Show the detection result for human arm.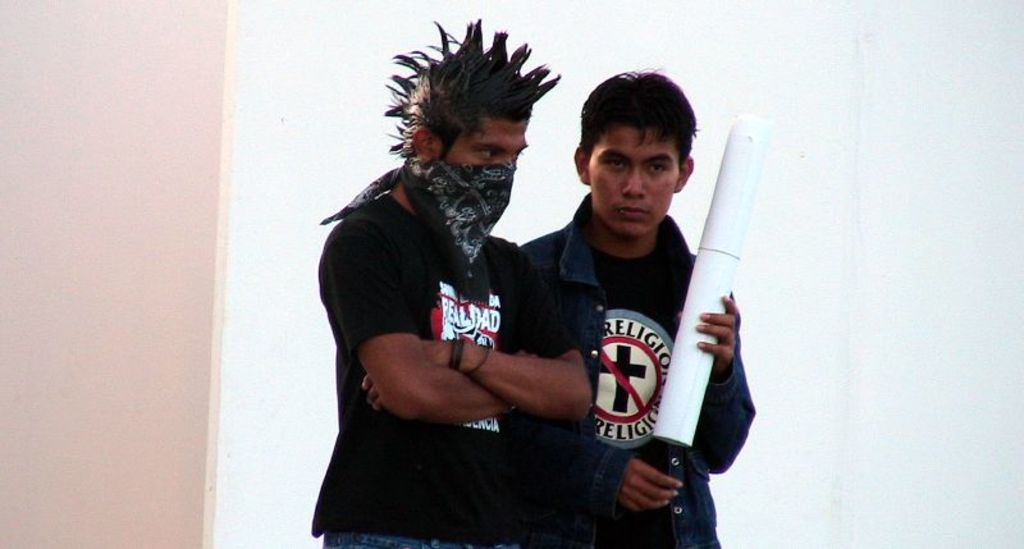
BBox(308, 200, 521, 430).
